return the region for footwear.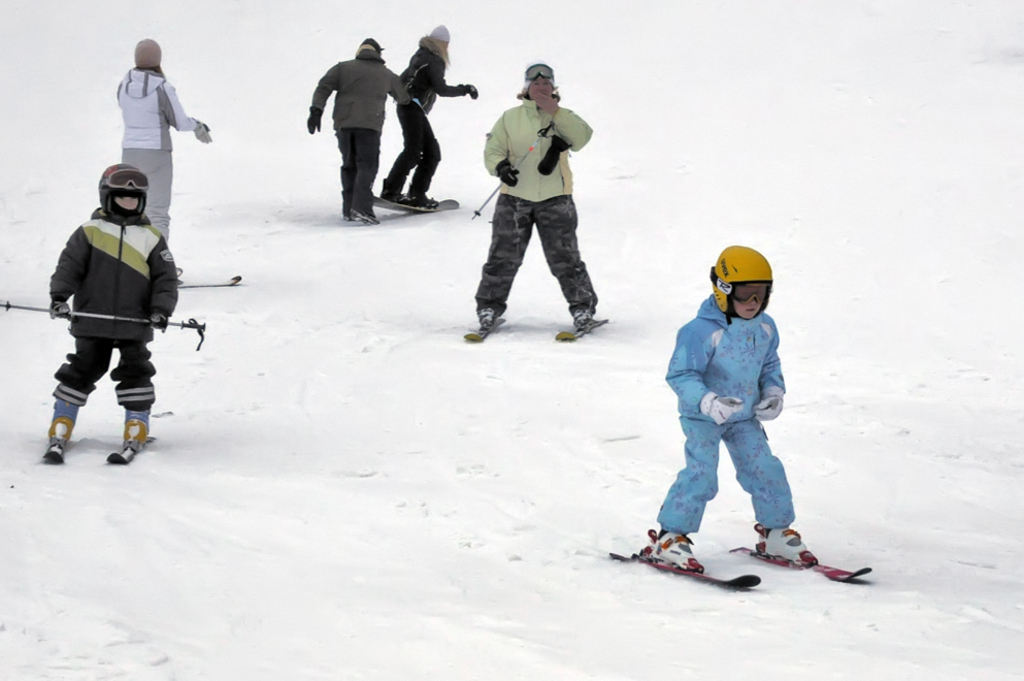
bbox=[639, 524, 704, 574].
